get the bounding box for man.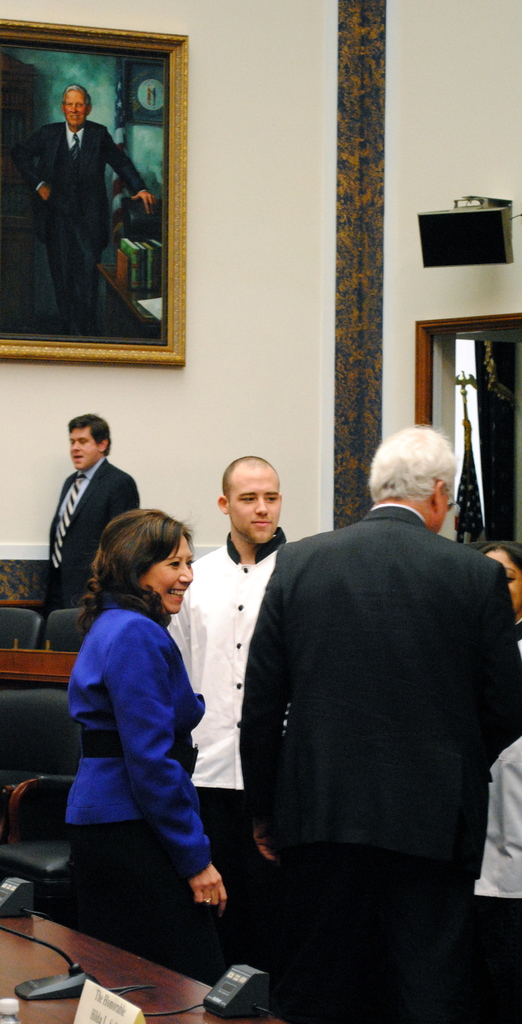
38, 403, 145, 629.
